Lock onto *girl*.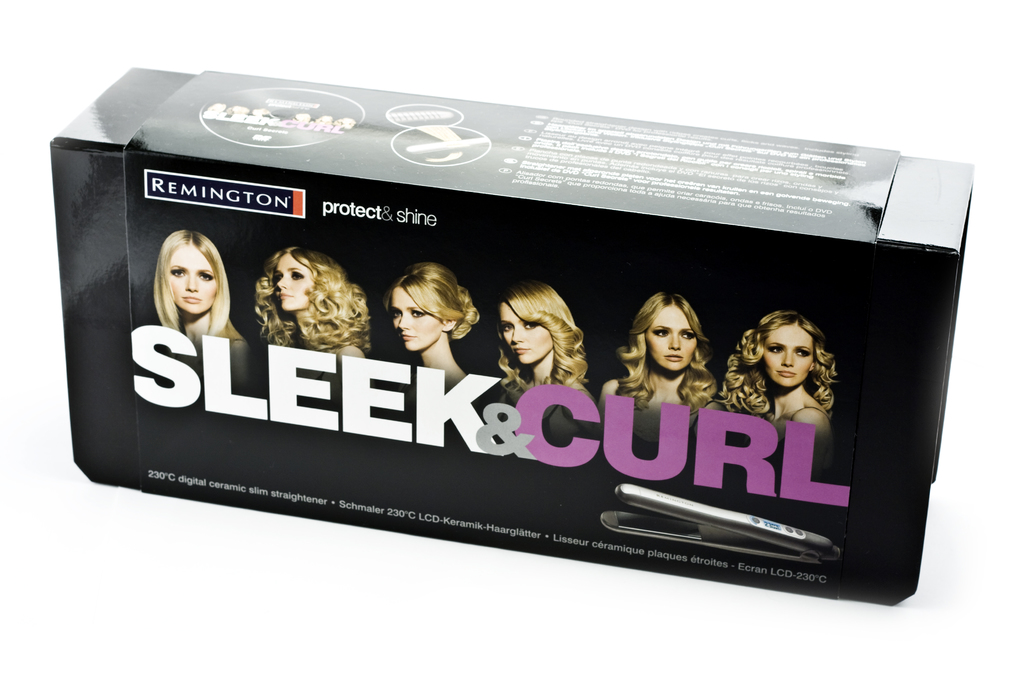
Locked: 381/265/479/399.
